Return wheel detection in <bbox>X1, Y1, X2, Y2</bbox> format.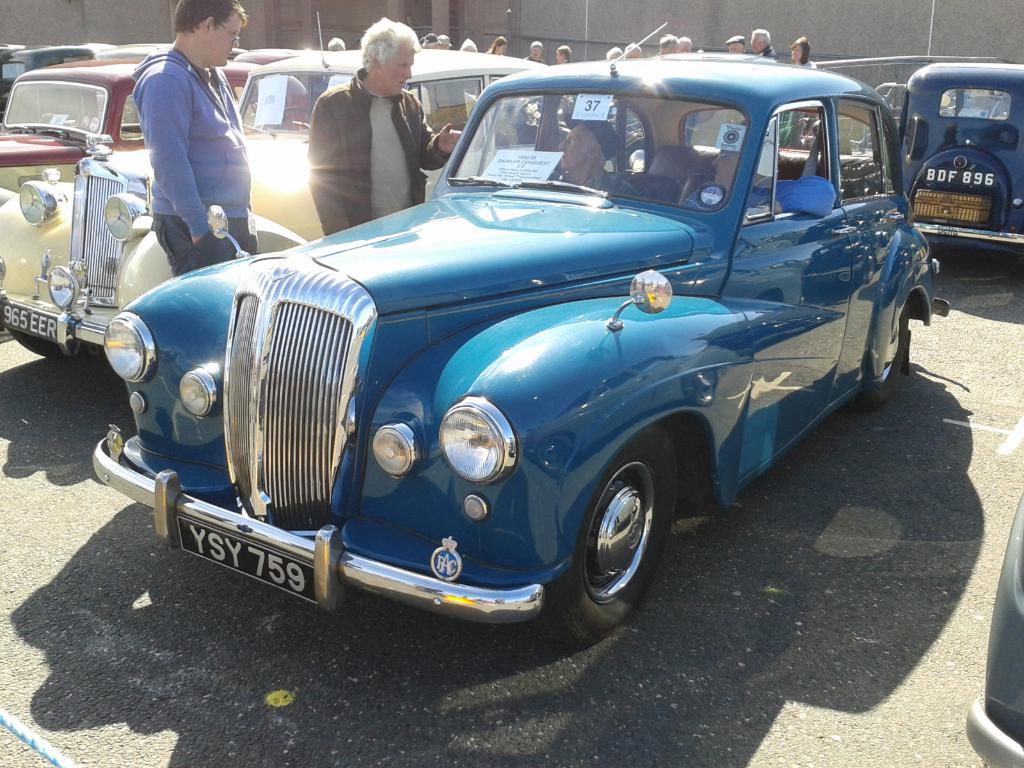
<bbox>842, 312, 909, 413</bbox>.
